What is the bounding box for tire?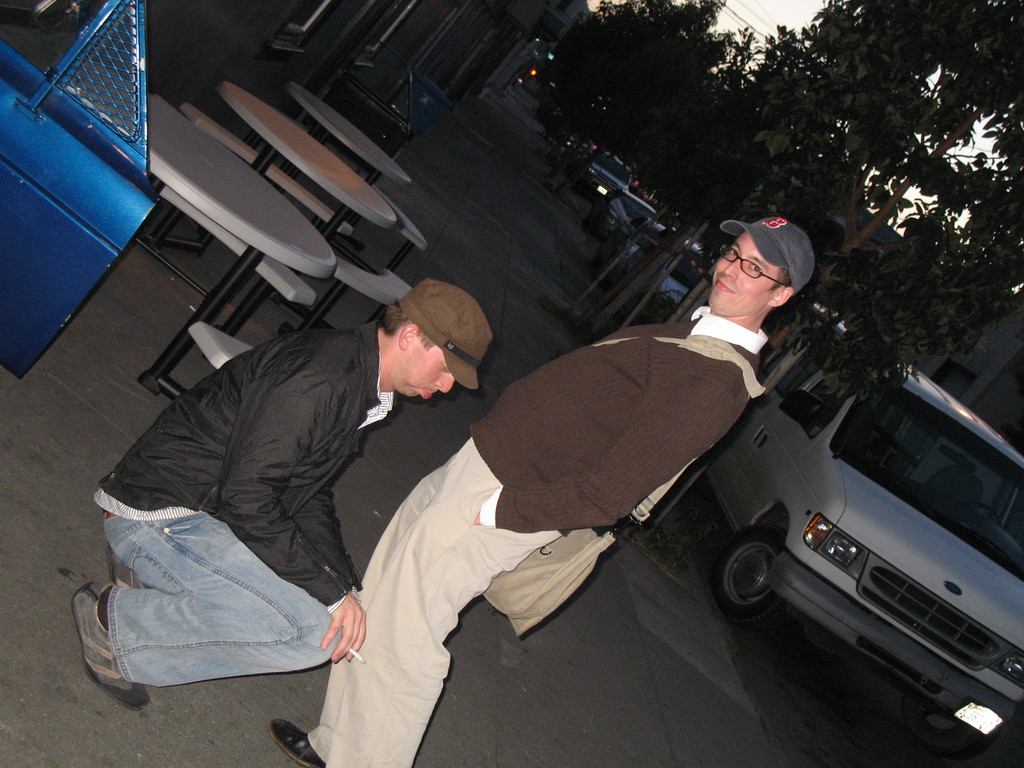
711:527:781:616.
